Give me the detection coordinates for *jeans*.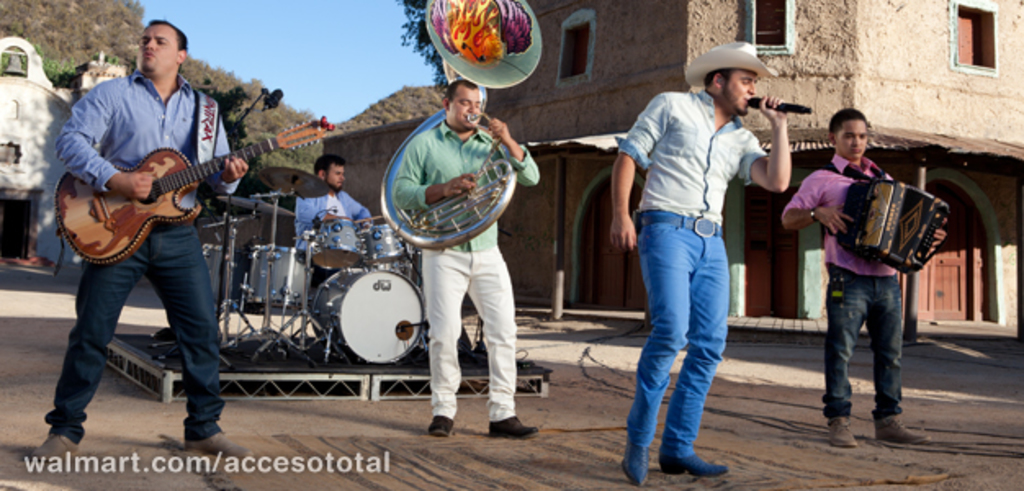
[x1=36, y1=211, x2=222, y2=445].
